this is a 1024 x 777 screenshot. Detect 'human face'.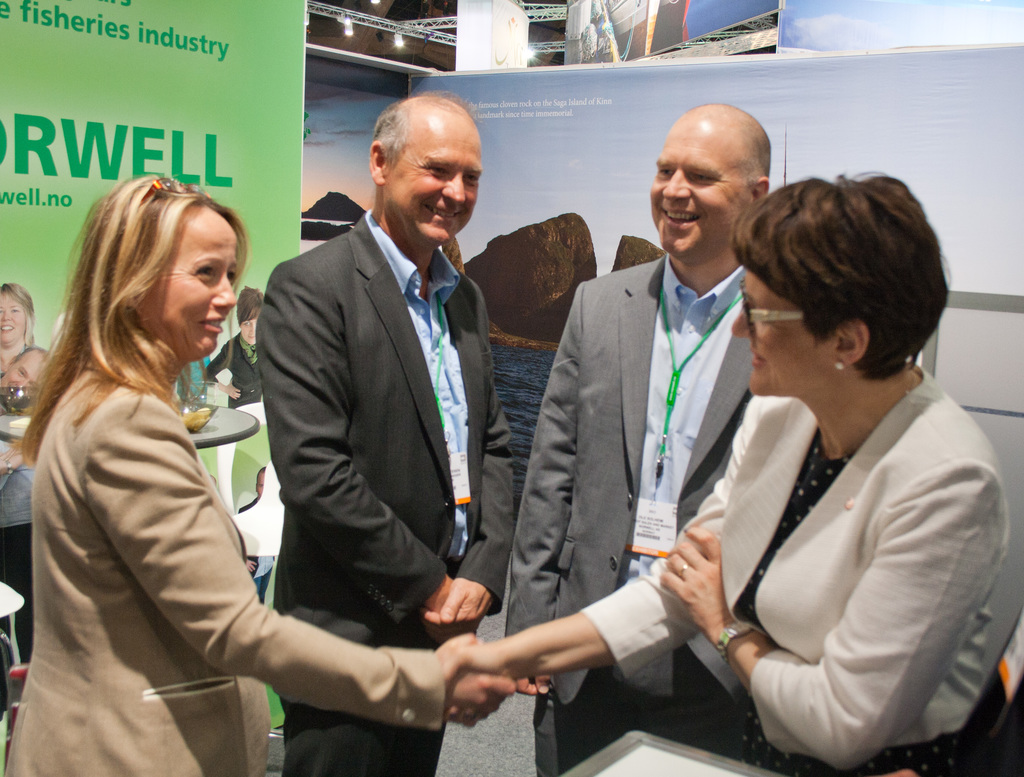
[left=0, top=291, right=26, bottom=337].
